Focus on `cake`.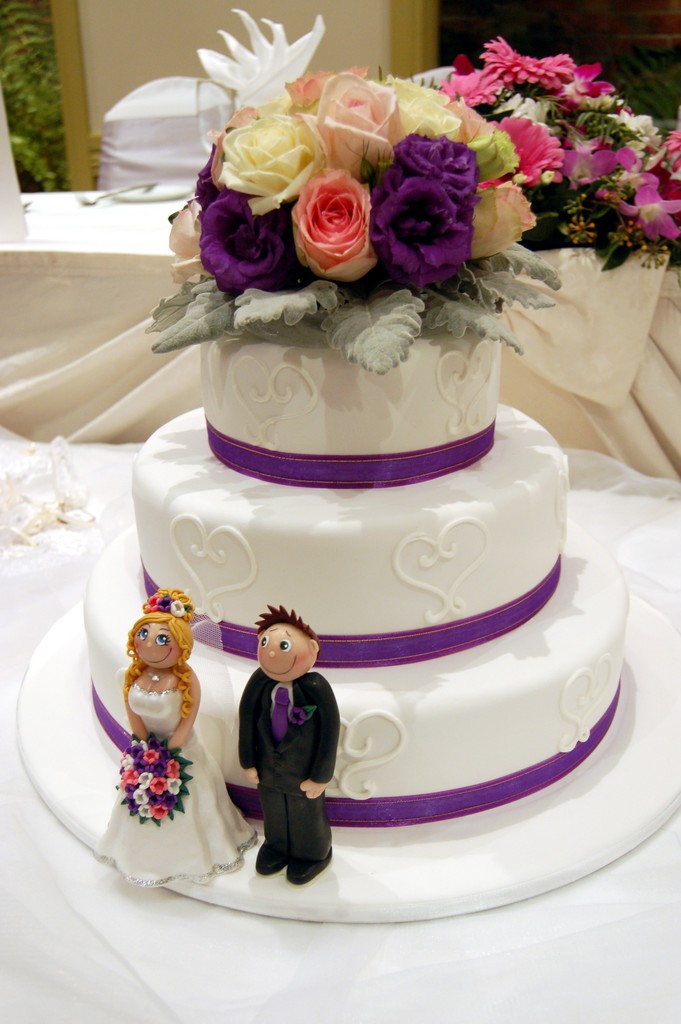
Focused at (15,332,680,922).
